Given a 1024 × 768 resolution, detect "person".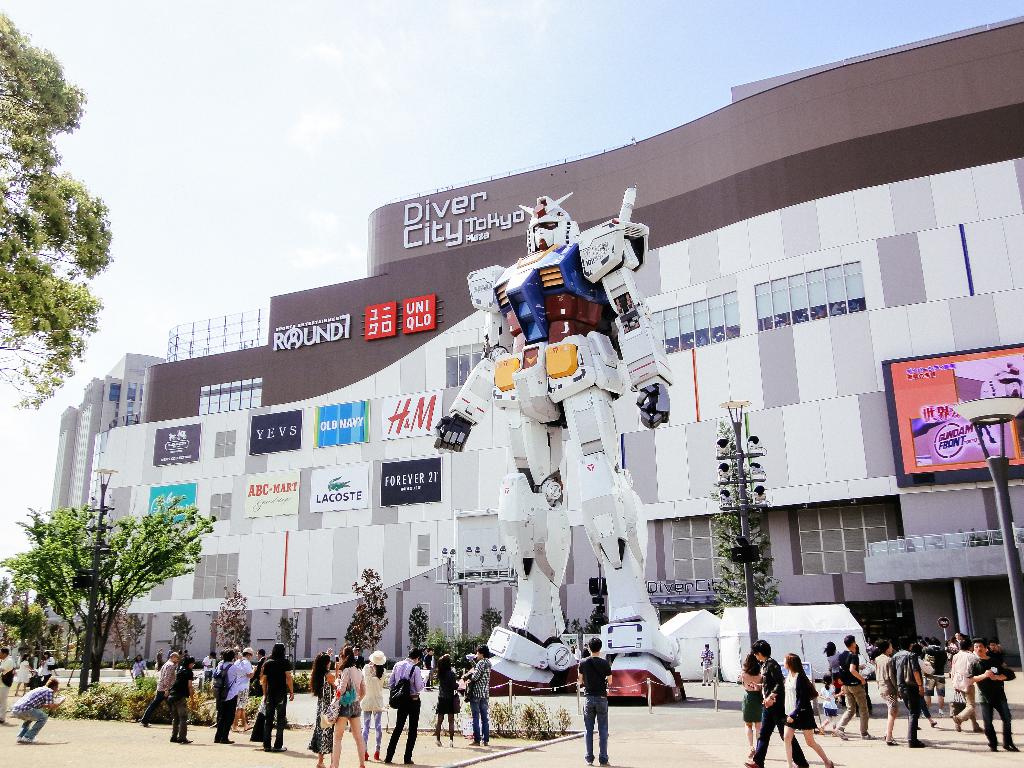
873, 640, 898, 739.
